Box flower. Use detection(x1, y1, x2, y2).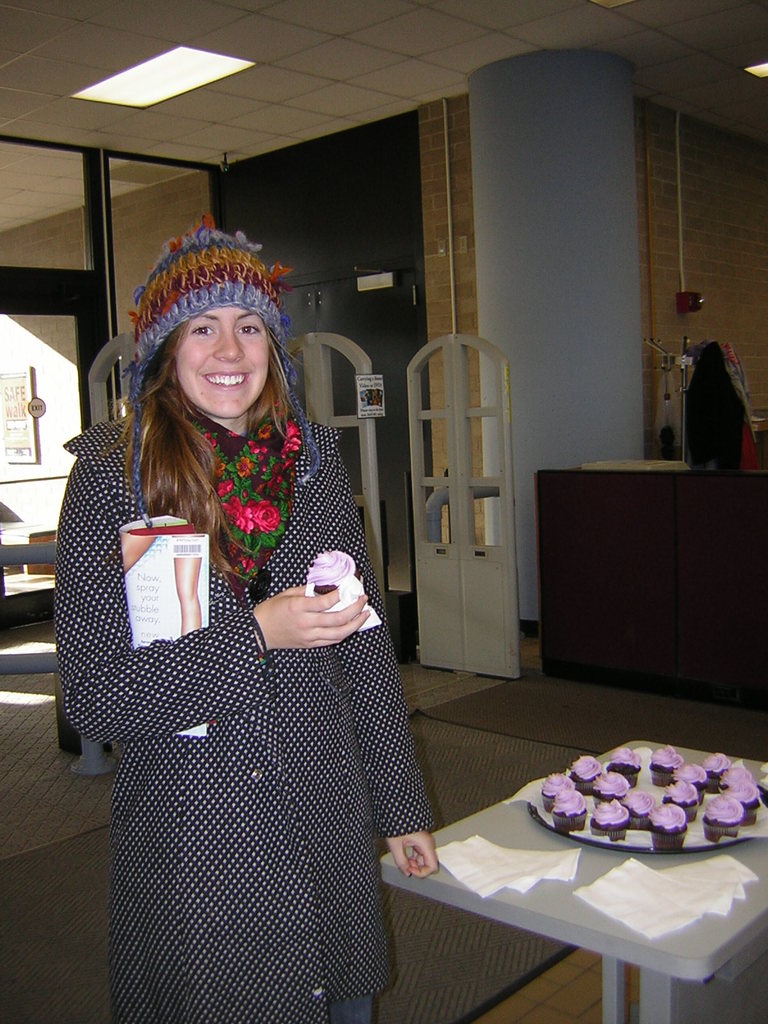
detection(668, 781, 702, 806).
